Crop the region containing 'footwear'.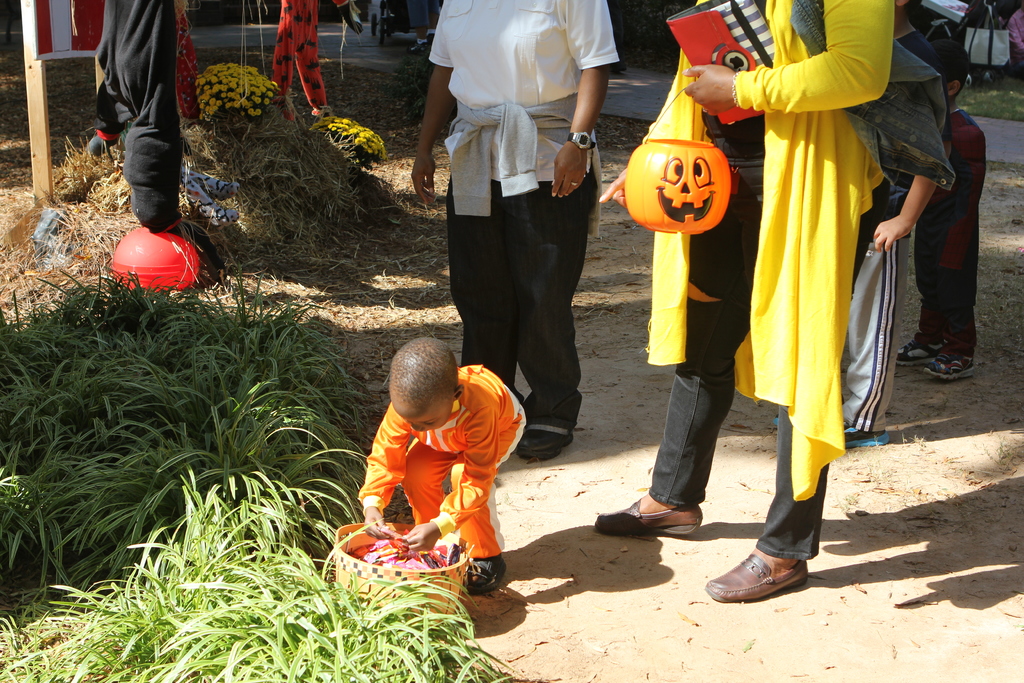
Crop region: detection(925, 341, 979, 382).
